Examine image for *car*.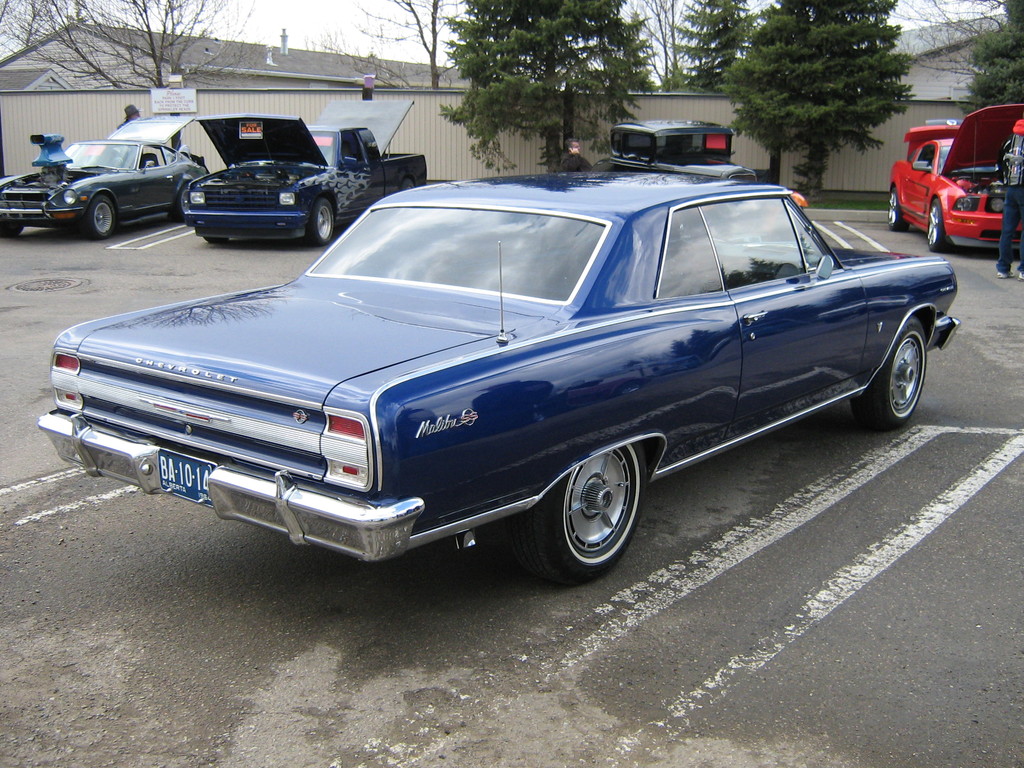
Examination result: [left=170, top=94, right=429, bottom=250].
